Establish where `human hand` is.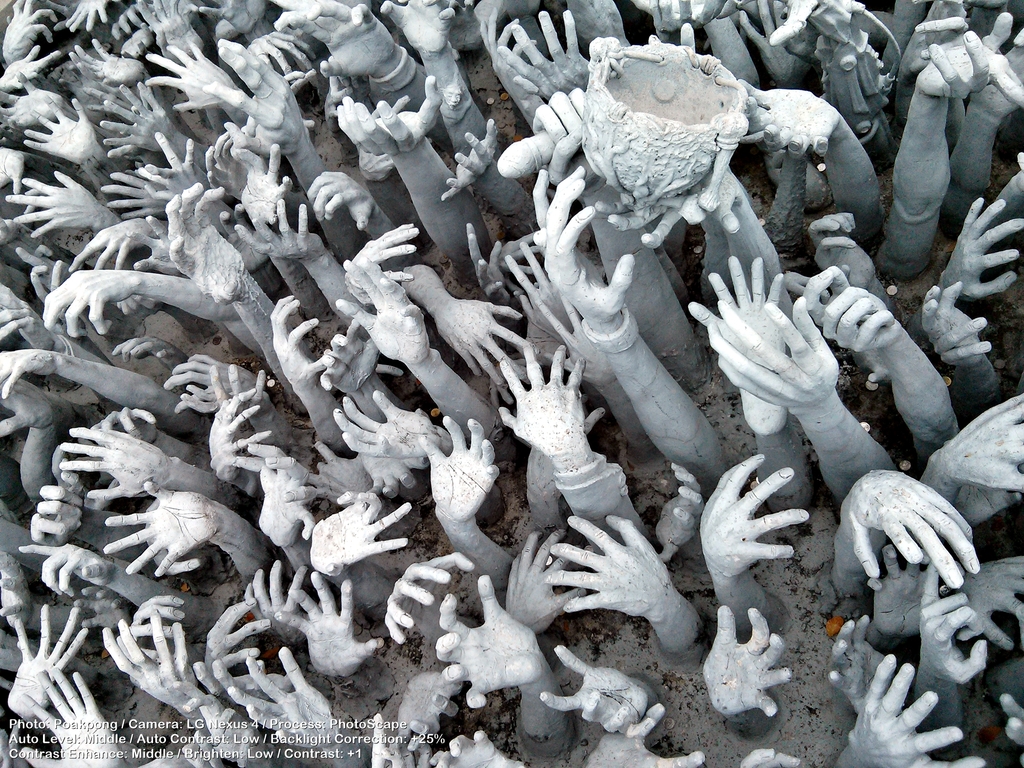
Established at pyautogui.locateOnScreen(116, 22, 156, 65).
